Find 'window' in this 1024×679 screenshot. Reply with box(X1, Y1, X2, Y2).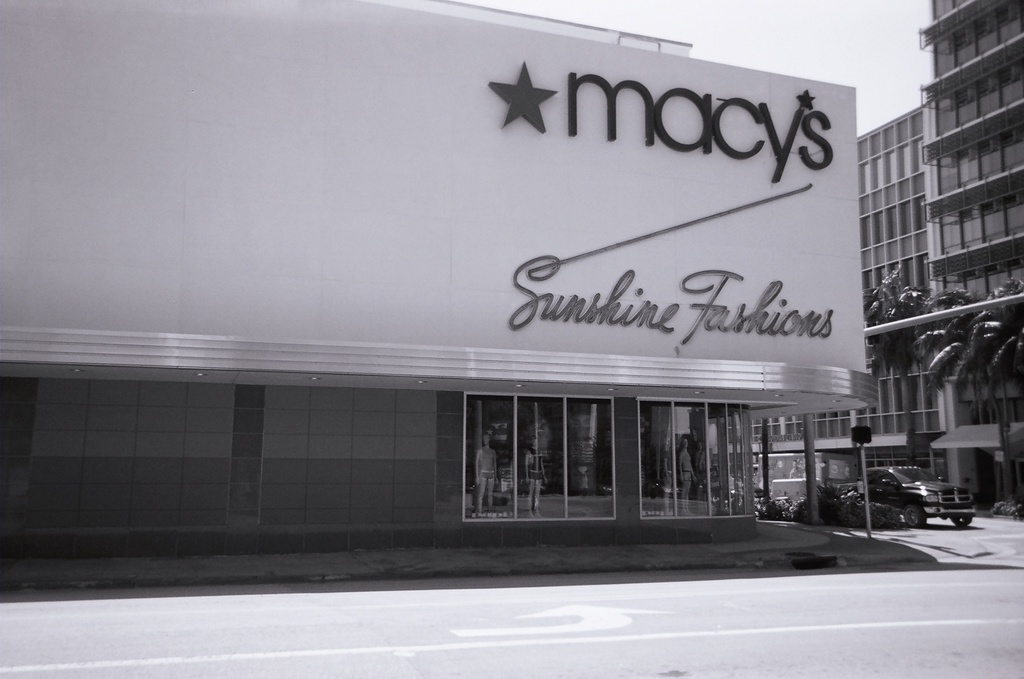
box(889, 238, 899, 257).
